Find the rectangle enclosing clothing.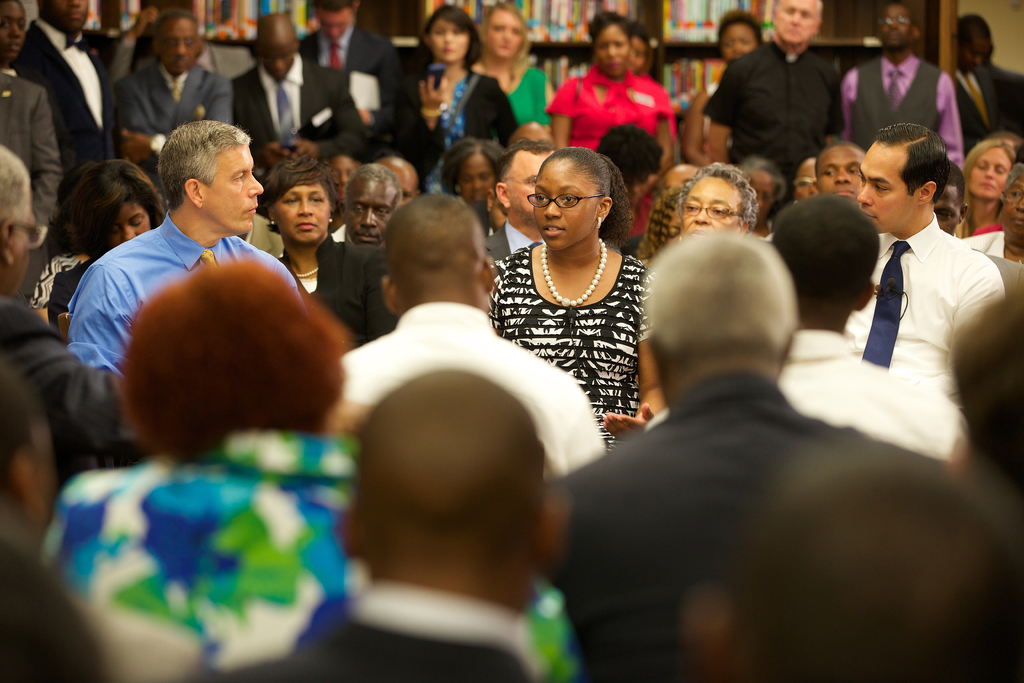
Rect(278, 238, 376, 335).
